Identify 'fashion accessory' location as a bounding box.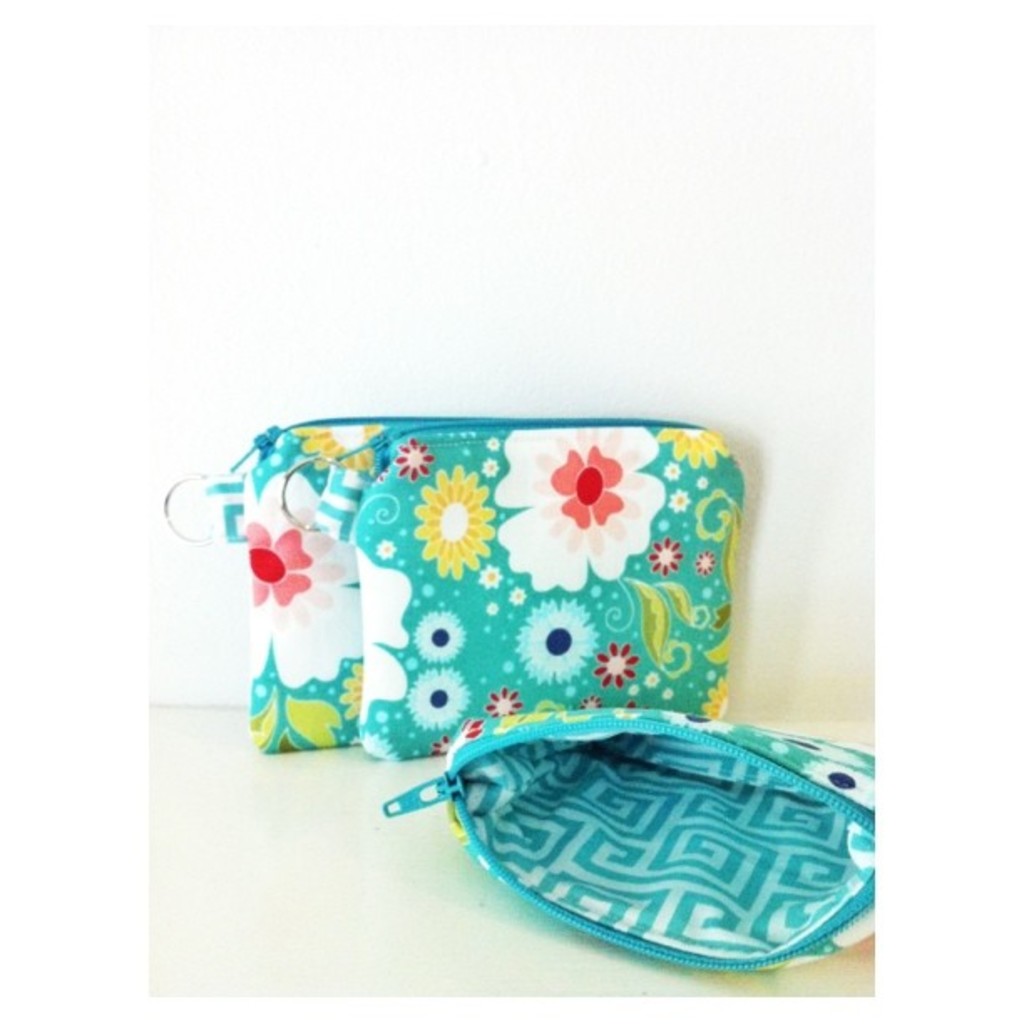
[157, 415, 474, 756].
